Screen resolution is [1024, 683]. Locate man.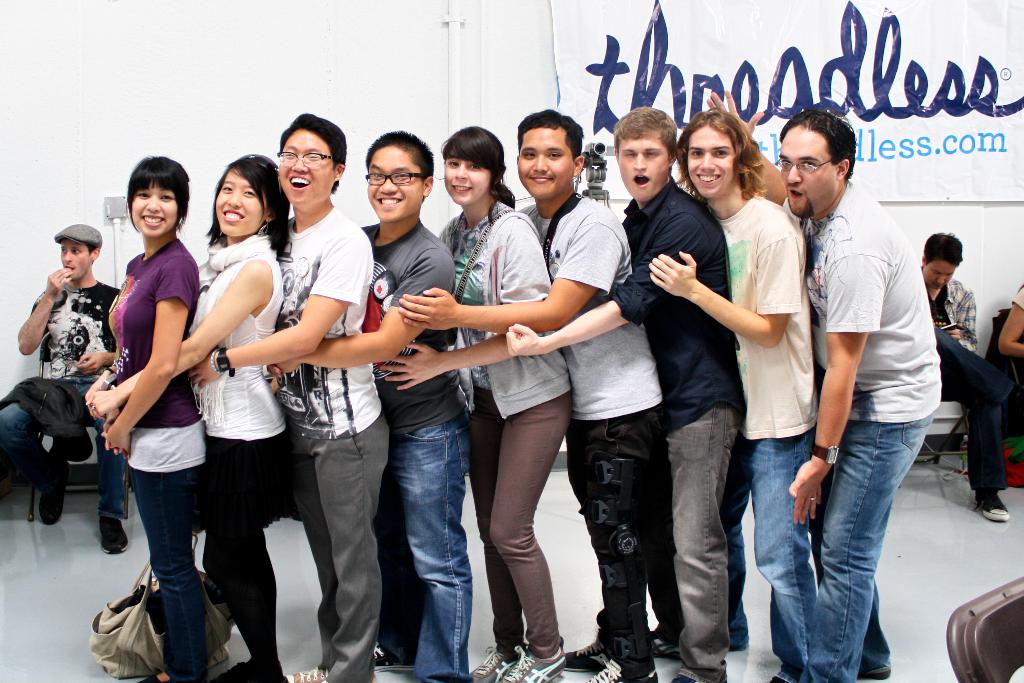
<region>0, 219, 129, 554</region>.
